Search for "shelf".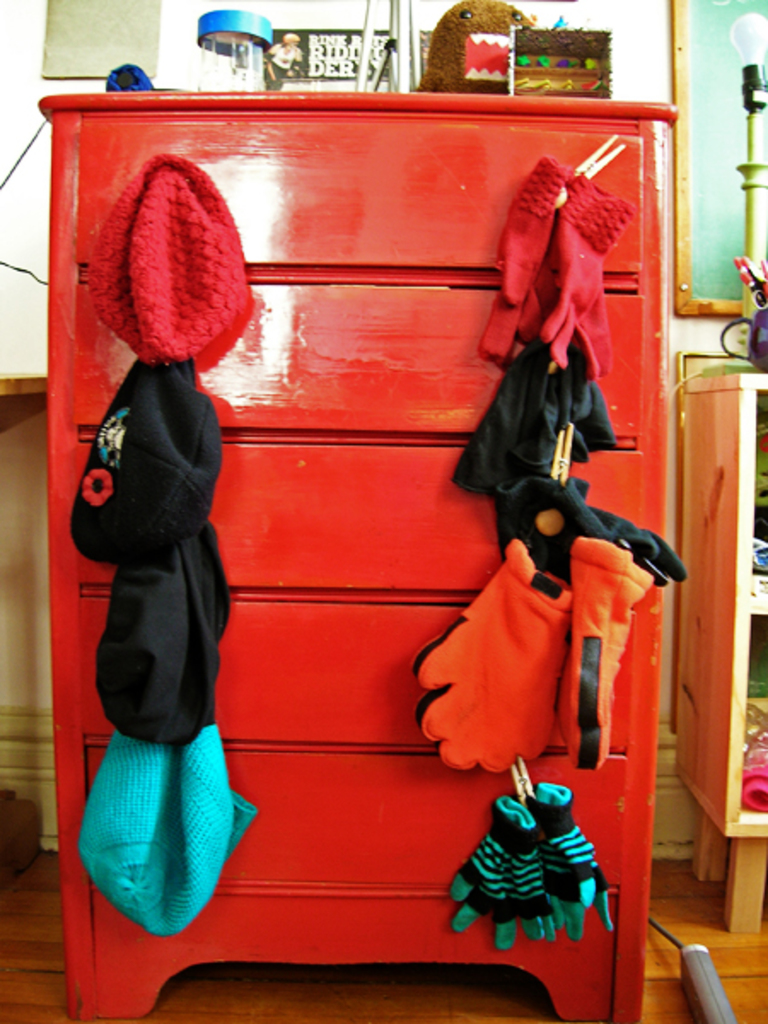
Found at [660, 602, 766, 852].
